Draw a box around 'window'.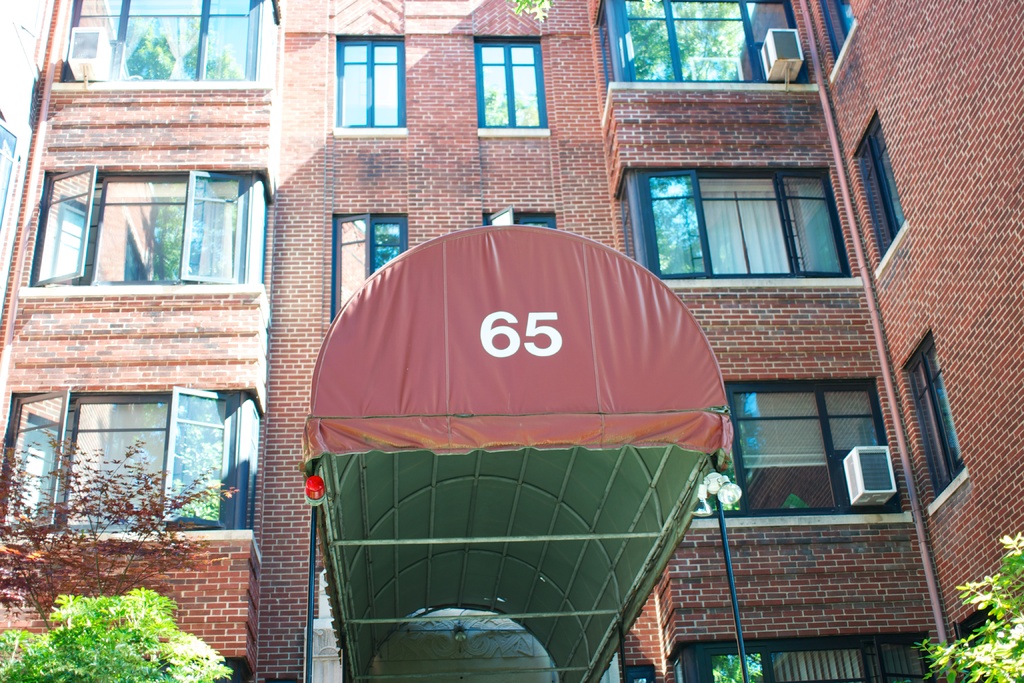
crop(477, 37, 551, 127).
